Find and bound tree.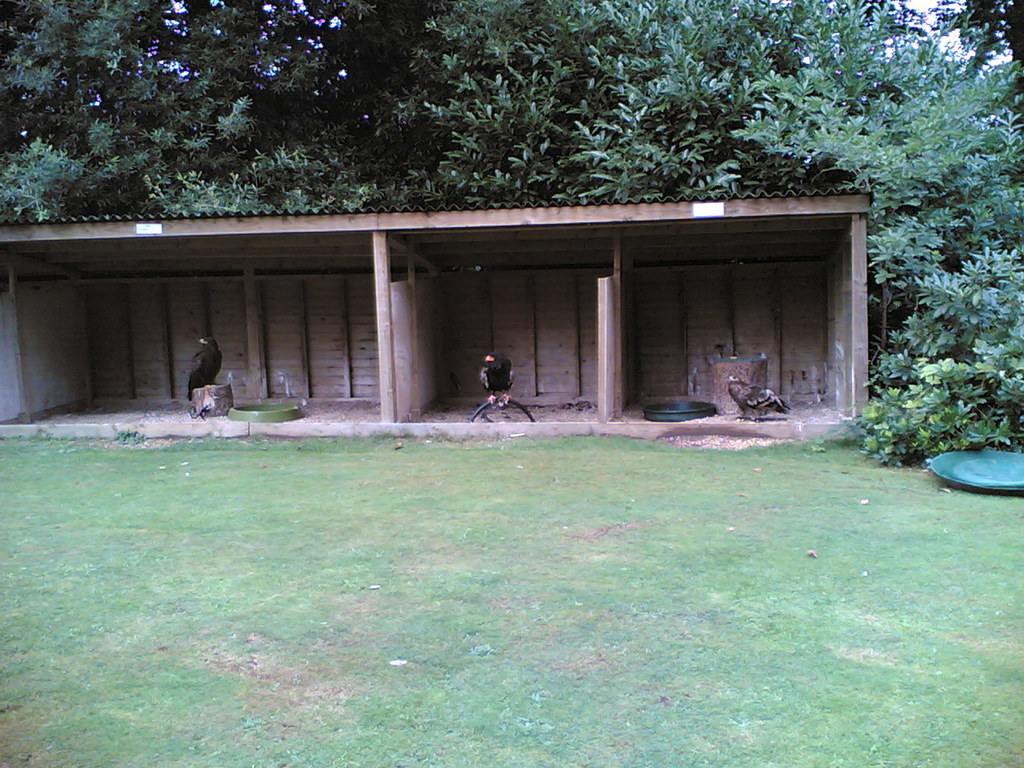
Bound: rect(781, 50, 1023, 446).
